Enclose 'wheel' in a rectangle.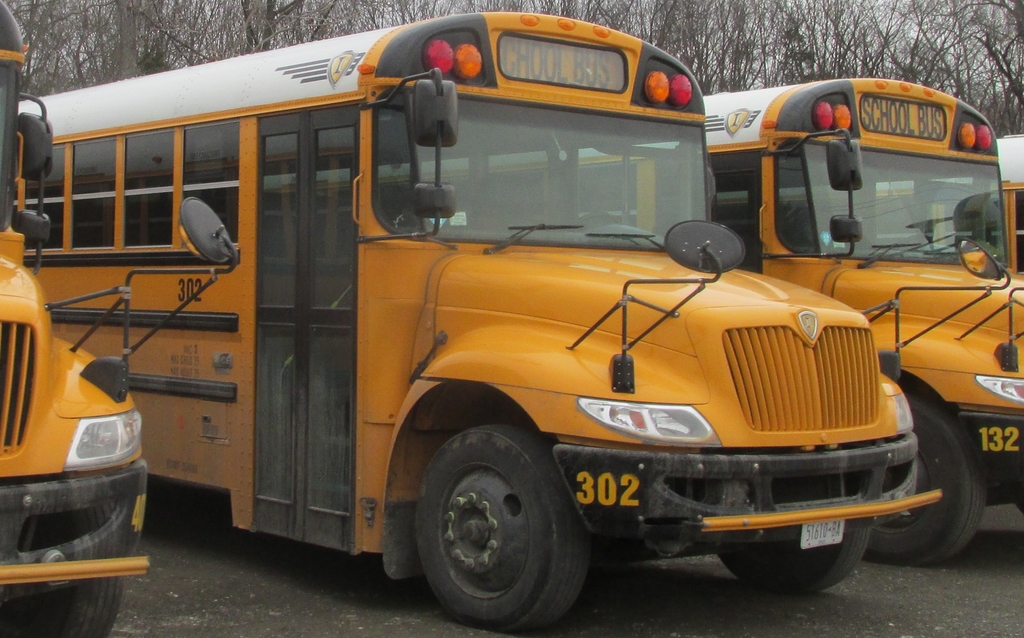
box(413, 423, 596, 634).
